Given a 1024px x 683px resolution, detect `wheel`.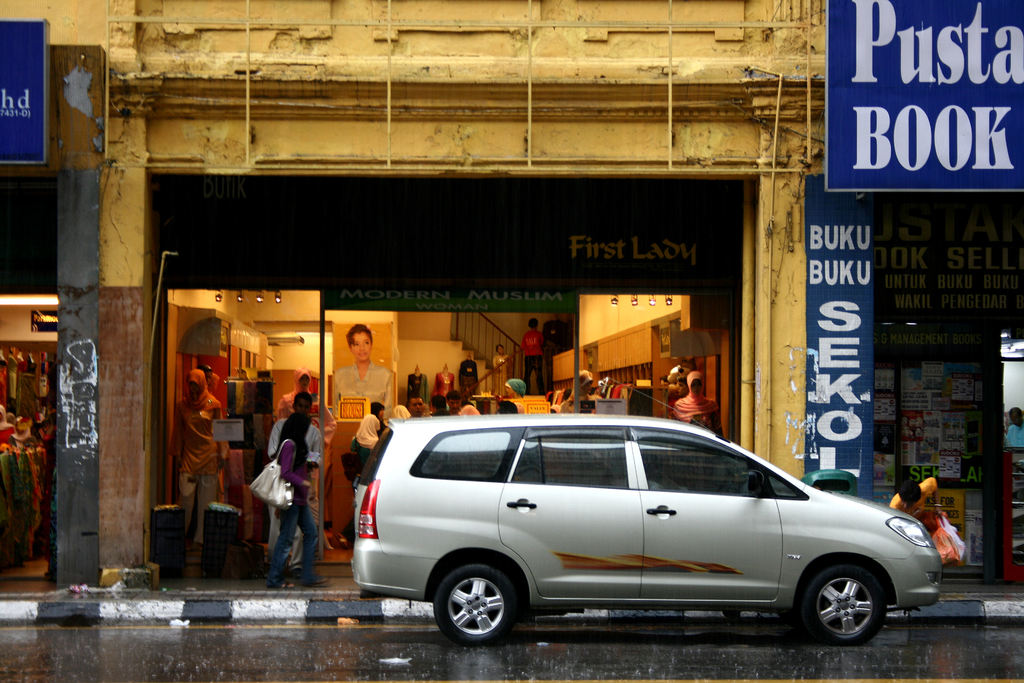
box(796, 562, 891, 646).
